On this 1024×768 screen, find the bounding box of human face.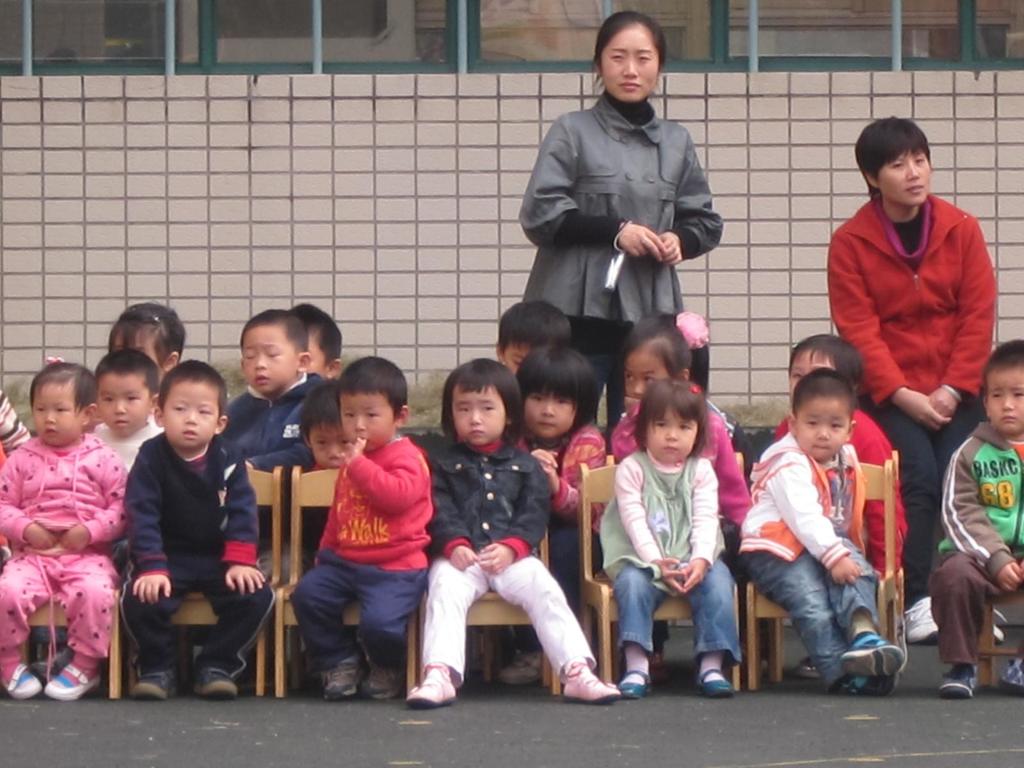
Bounding box: (x1=305, y1=397, x2=353, y2=462).
